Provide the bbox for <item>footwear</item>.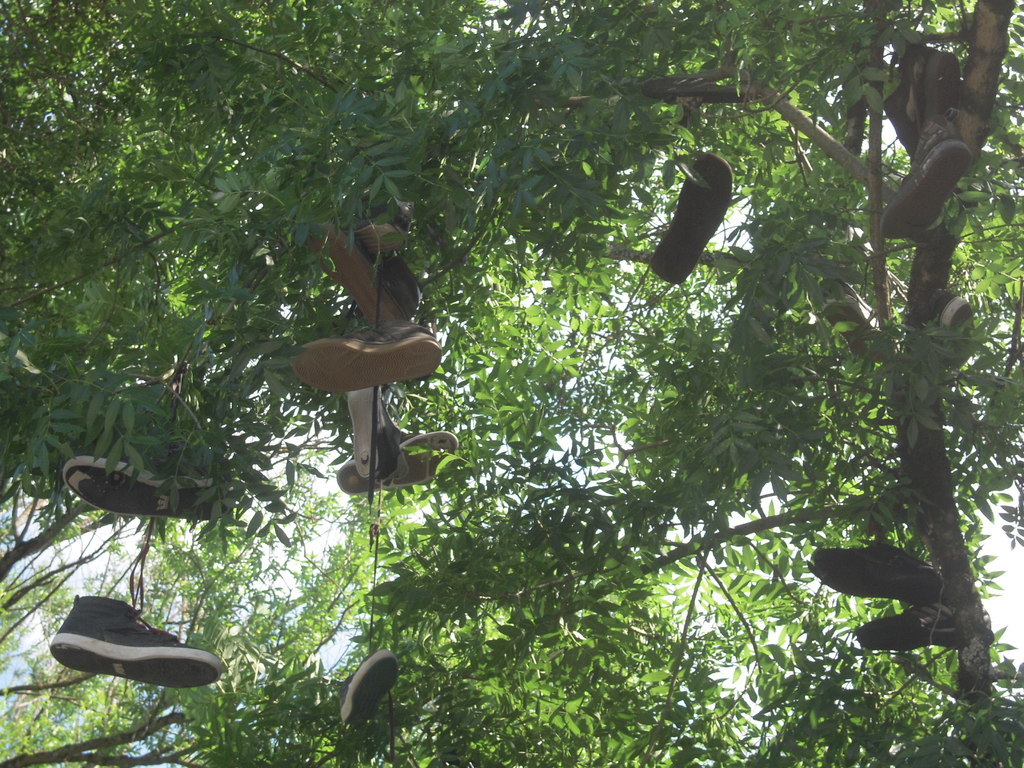
886, 45, 957, 164.
